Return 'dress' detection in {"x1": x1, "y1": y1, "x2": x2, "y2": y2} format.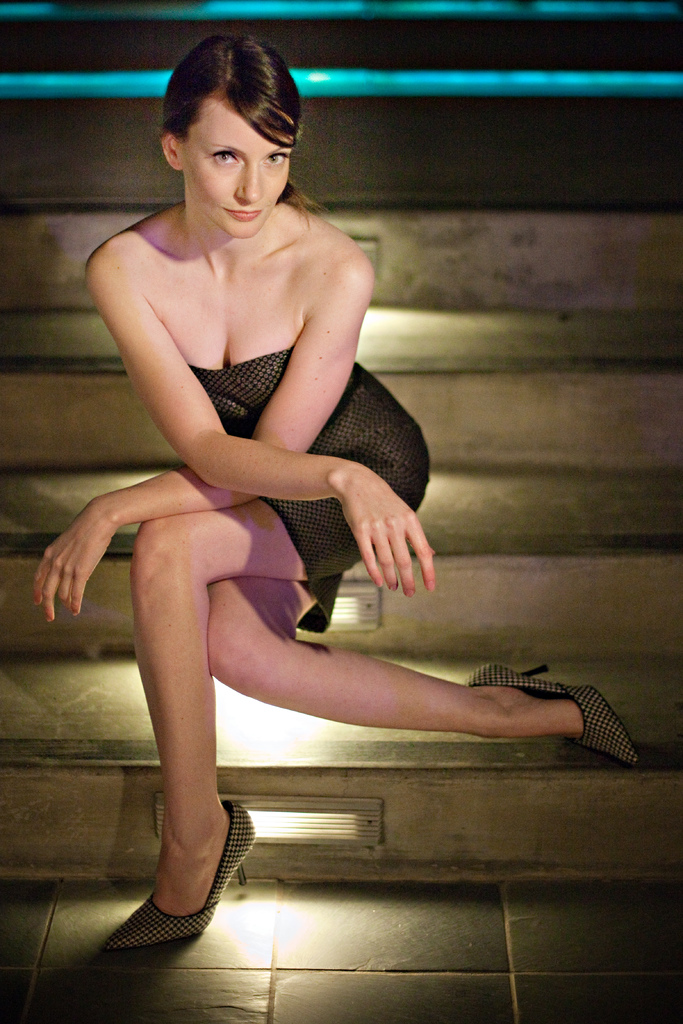
{"x1": 185, "y1": 345, "x2": 430, "y2": 634}.
